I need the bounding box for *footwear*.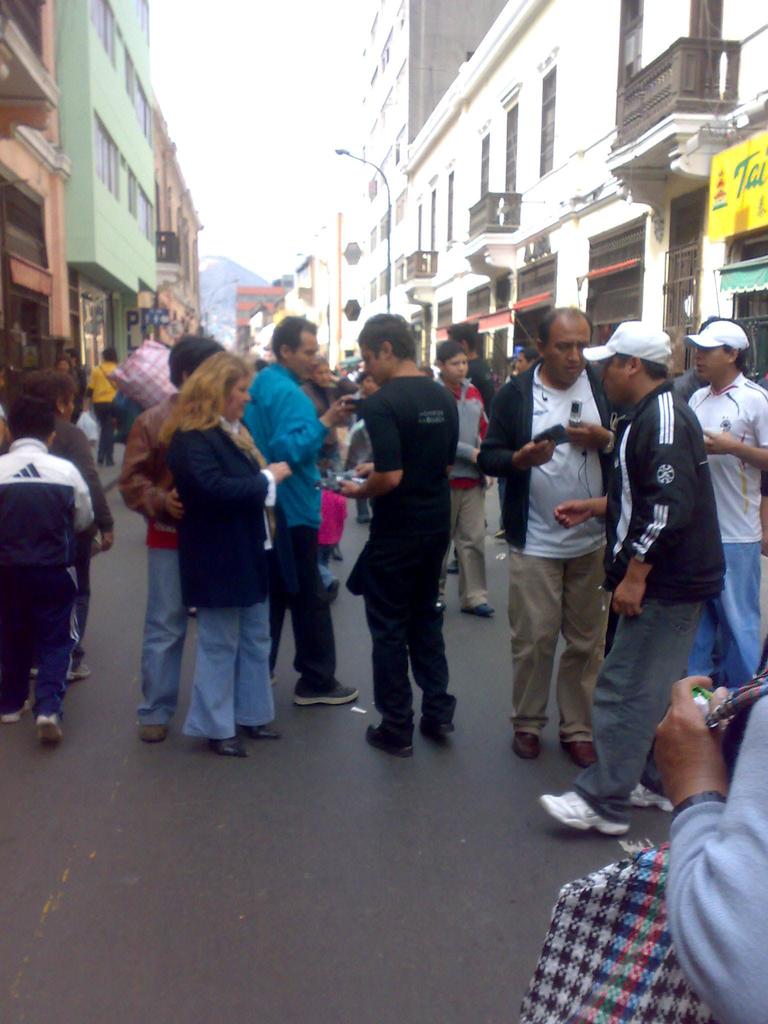
Here it is: [570, 742, 593, 770].
